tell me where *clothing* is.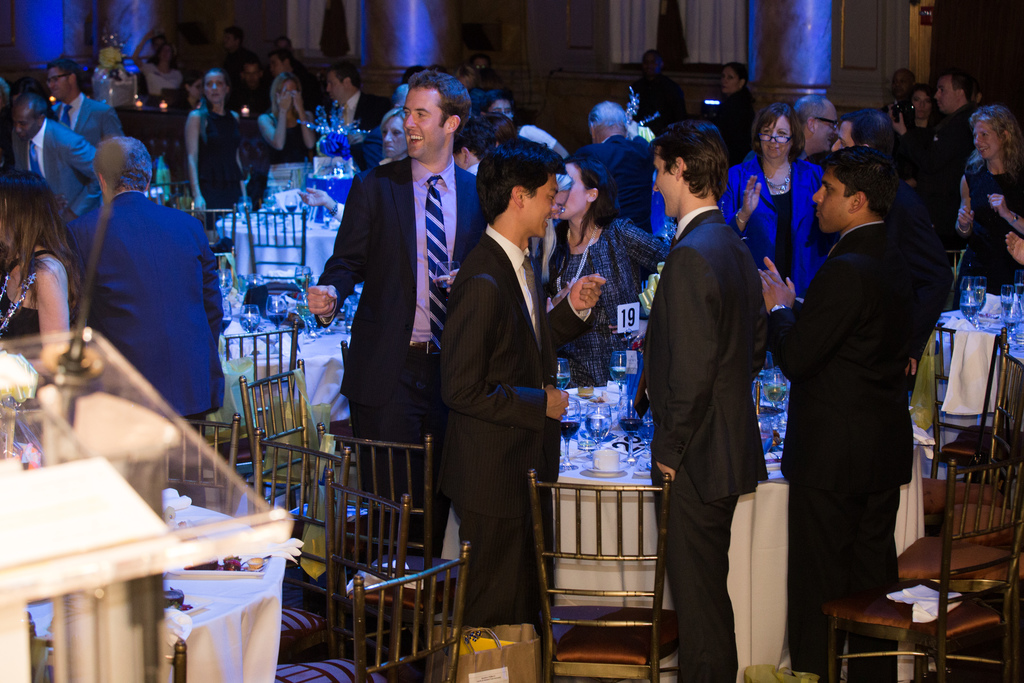
*clothing* is at left=195, top=103, right=238, bottom=231.
